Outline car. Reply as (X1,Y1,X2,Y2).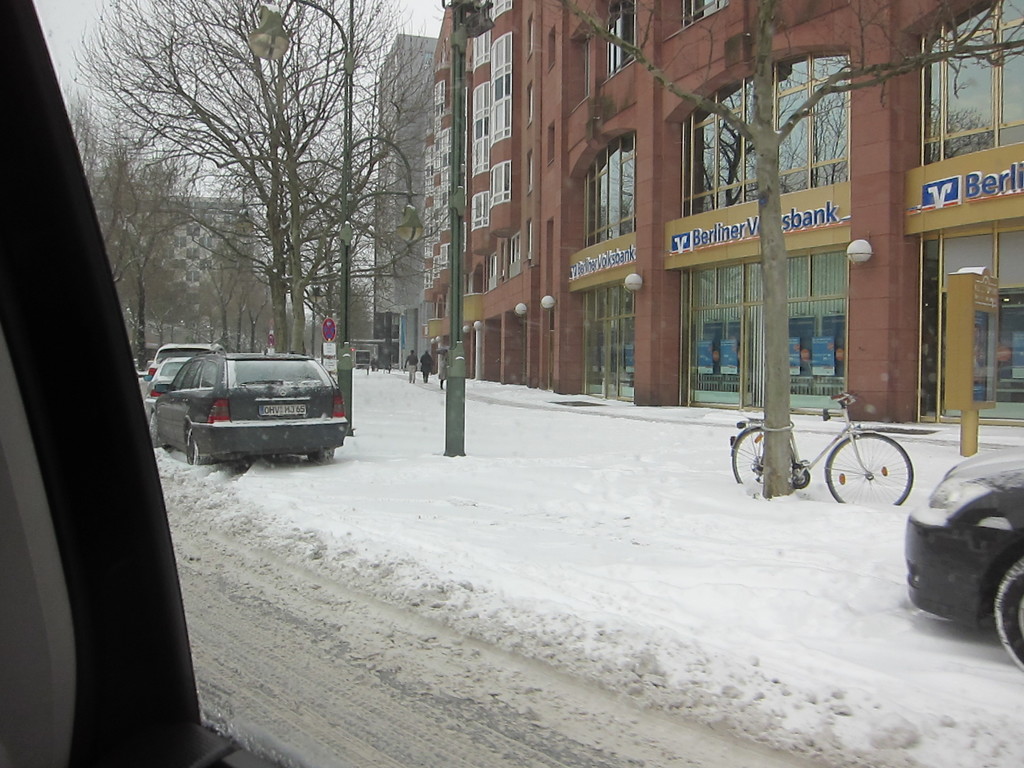
(144,356,199,415).
